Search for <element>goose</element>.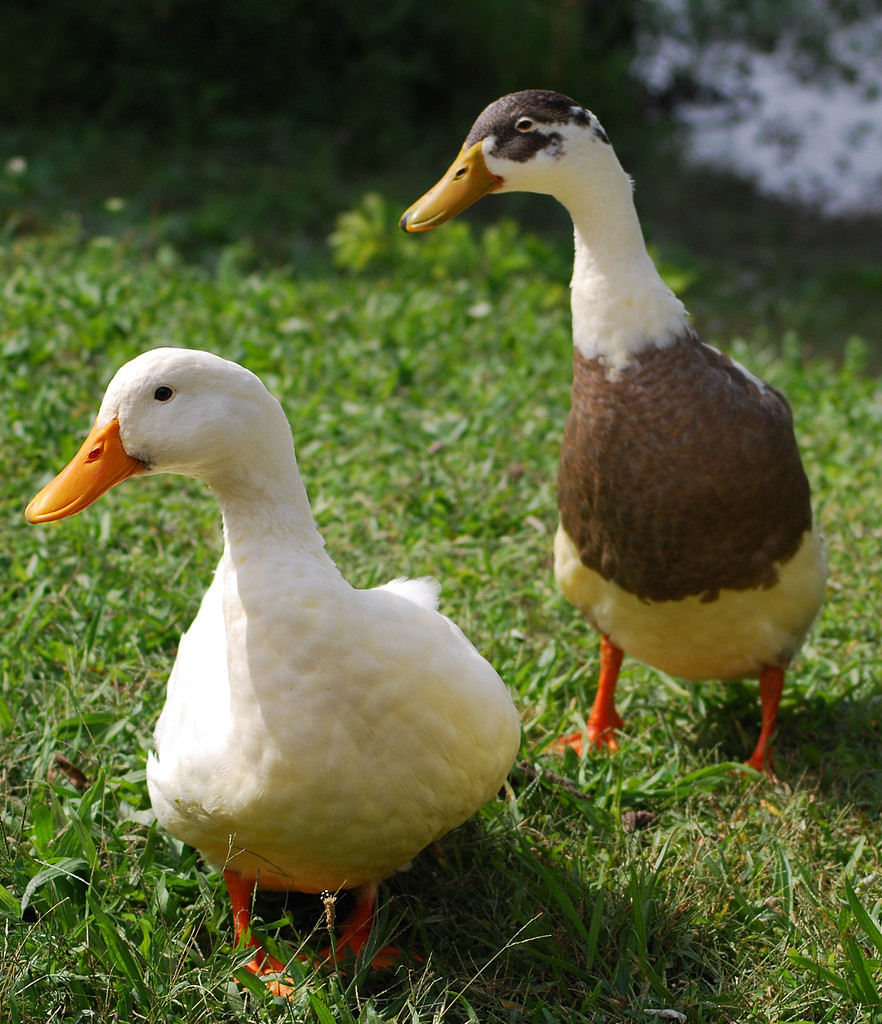
Found at 413 111 816 836.
